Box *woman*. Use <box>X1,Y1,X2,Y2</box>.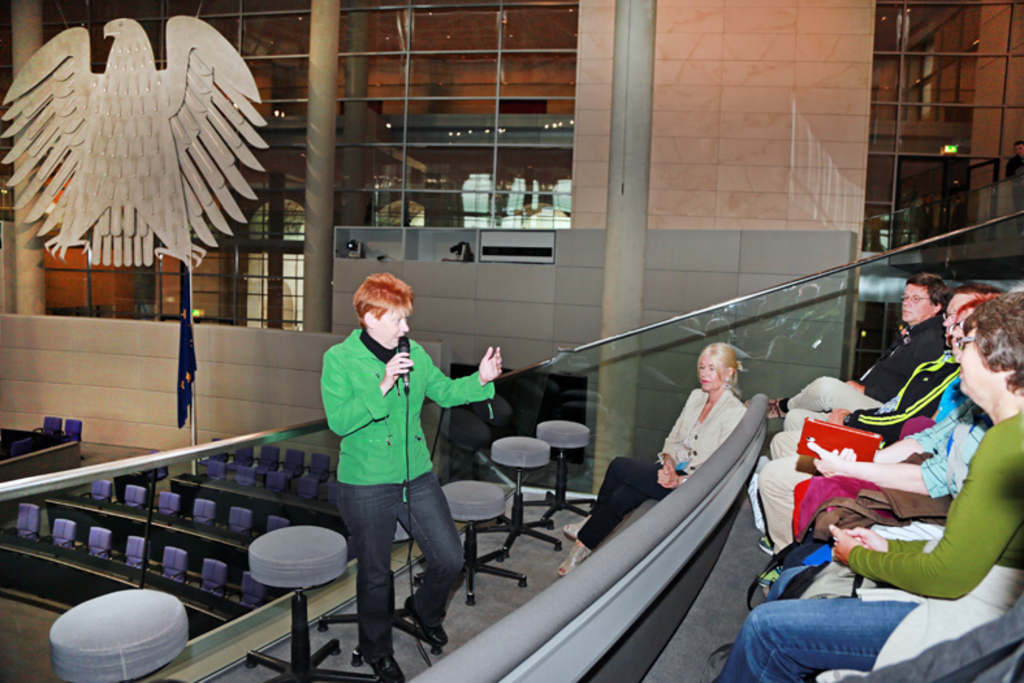
<box>557,346,743,576</box>.
